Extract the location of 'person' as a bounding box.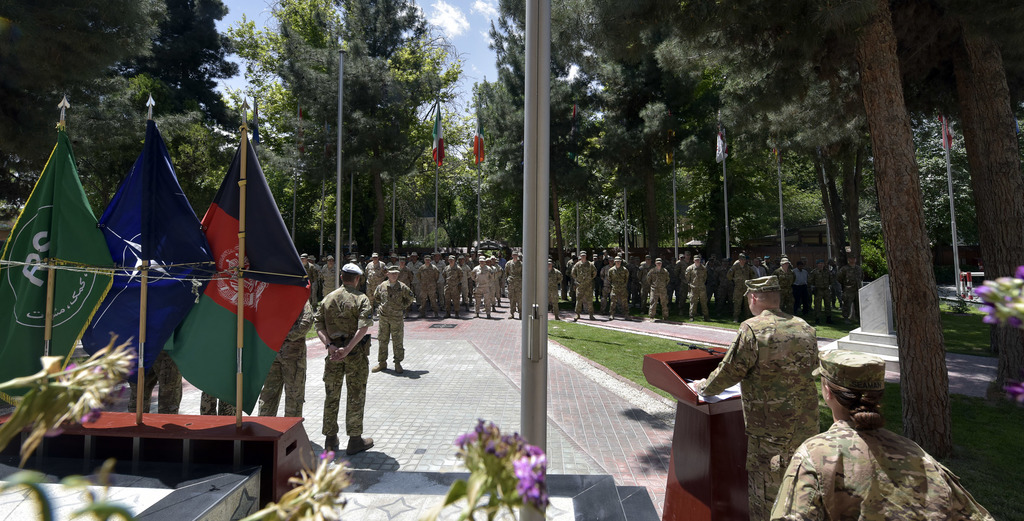
left=152, top=343, right=189, bottom=414.
